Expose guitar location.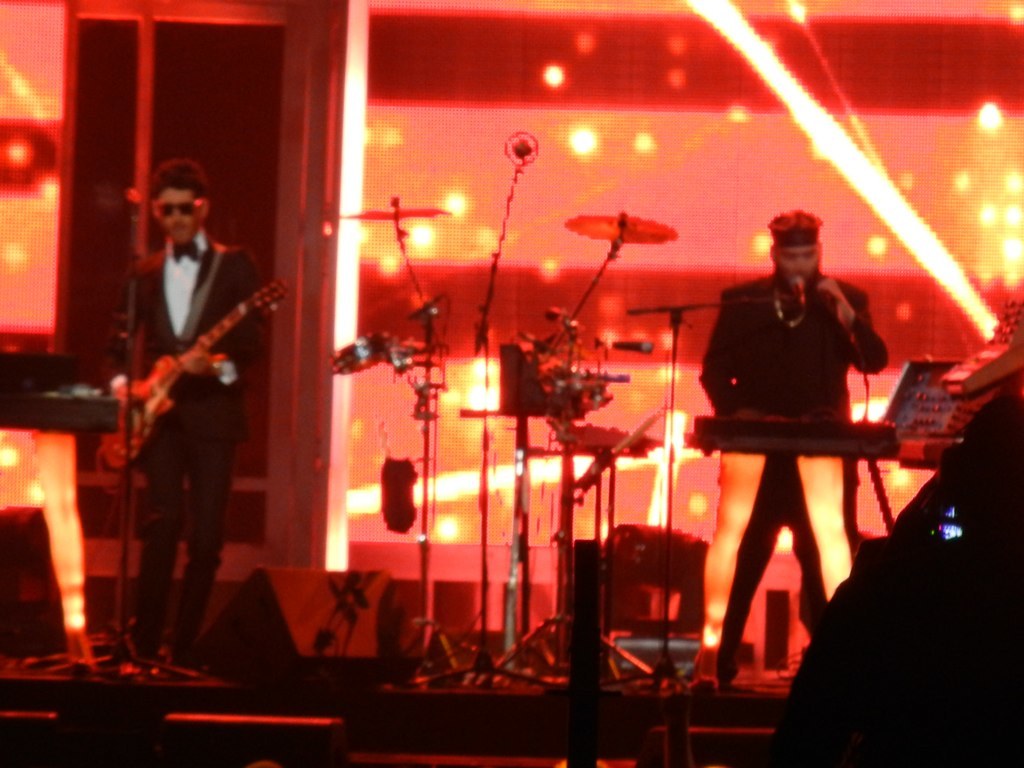
Exposed at box=[98, 278, 284, 478].
